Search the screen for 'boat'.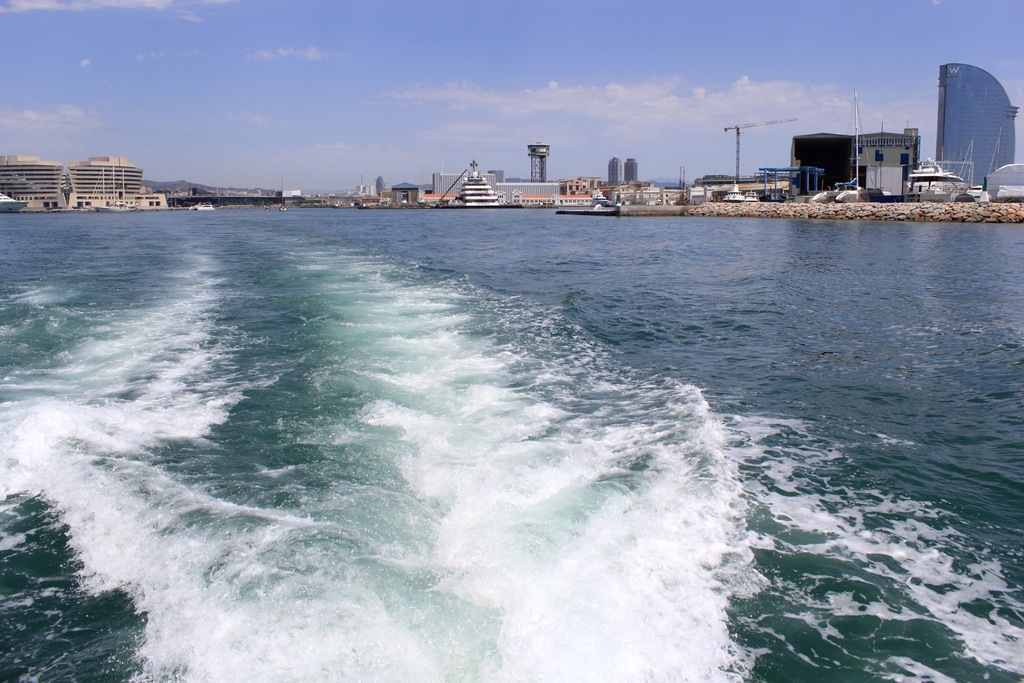
Found at 279, 202, 285, 213.
